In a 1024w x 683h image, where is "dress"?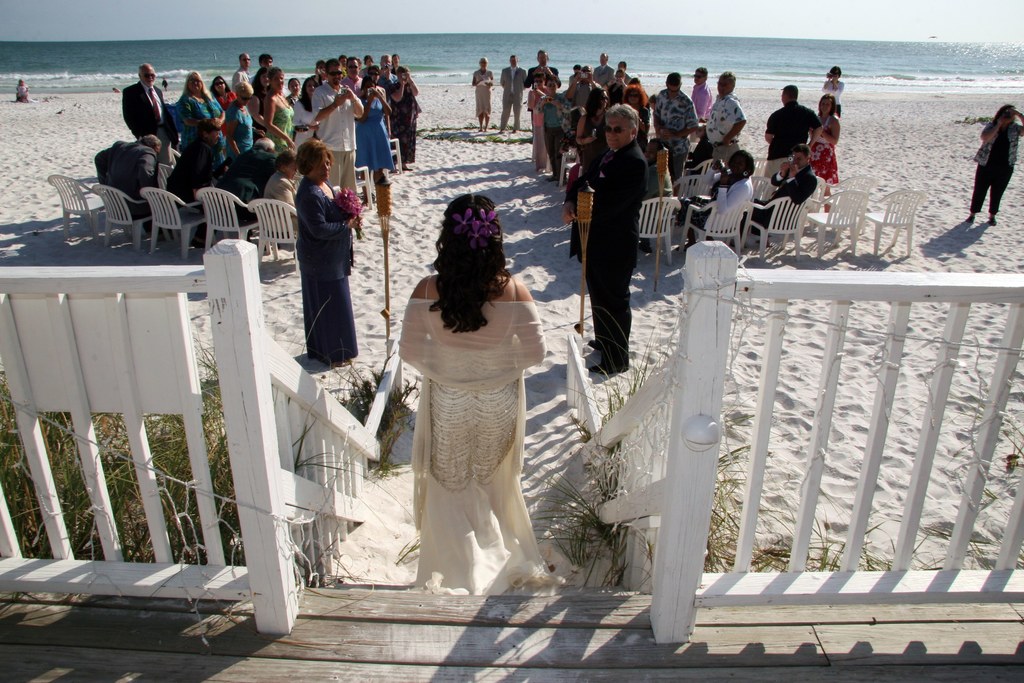
[left=414, top=278, right=566, bottom=597].
